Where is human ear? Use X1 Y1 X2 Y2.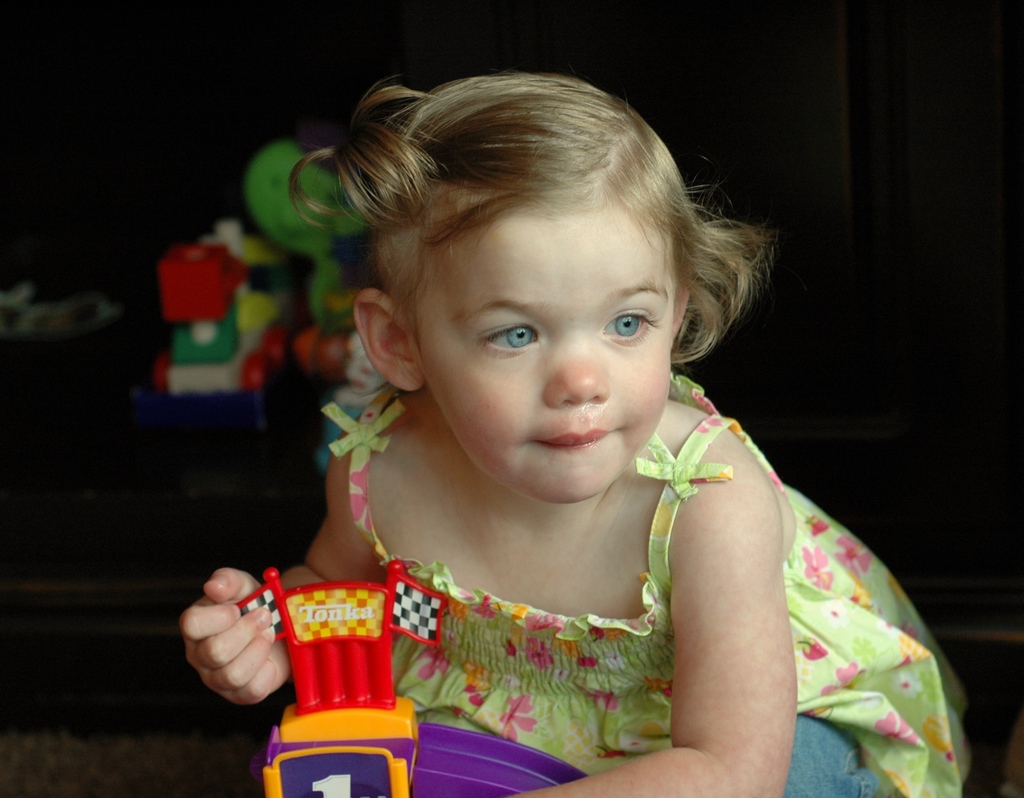
669 269 691 342.
